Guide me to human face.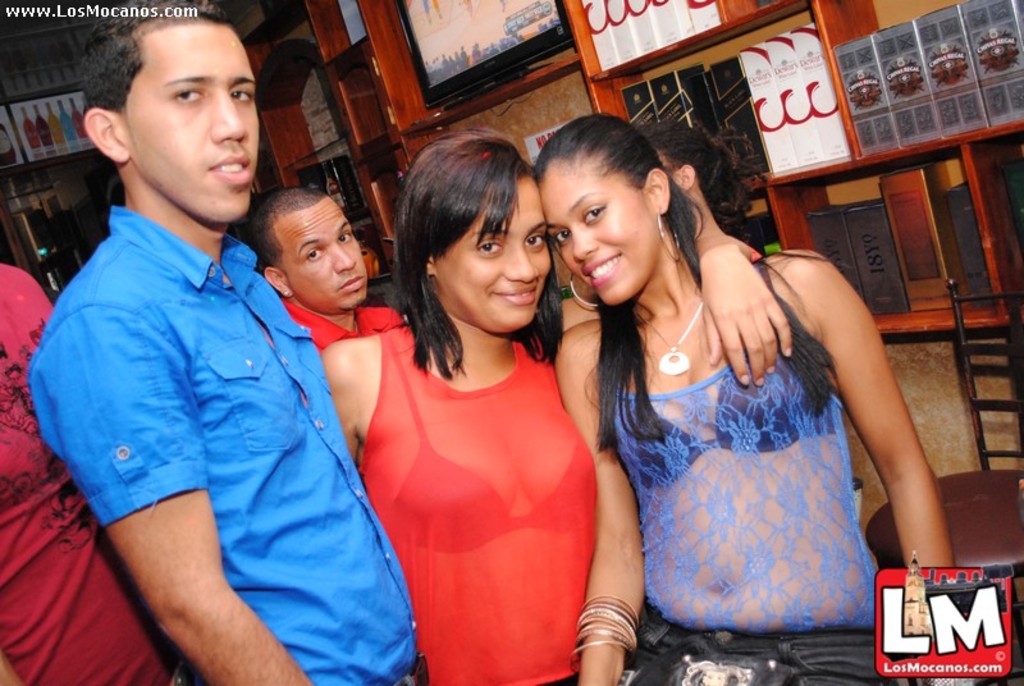
Guidance: Rect(539, 166, 657, 301).
